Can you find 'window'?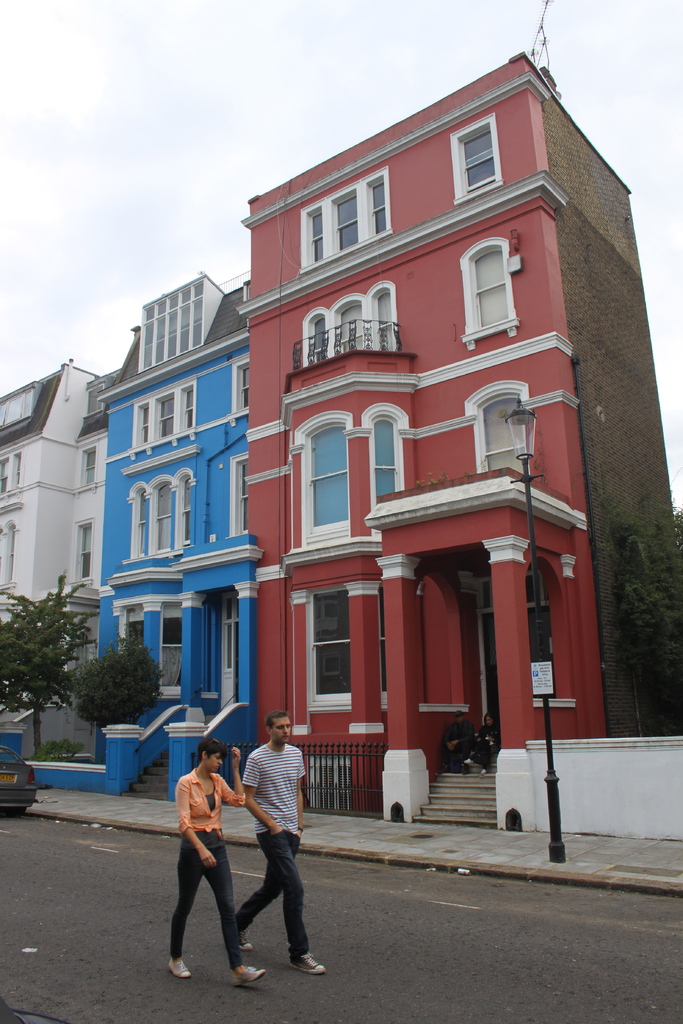
Yes, bounding box: 138/475/192/560.
